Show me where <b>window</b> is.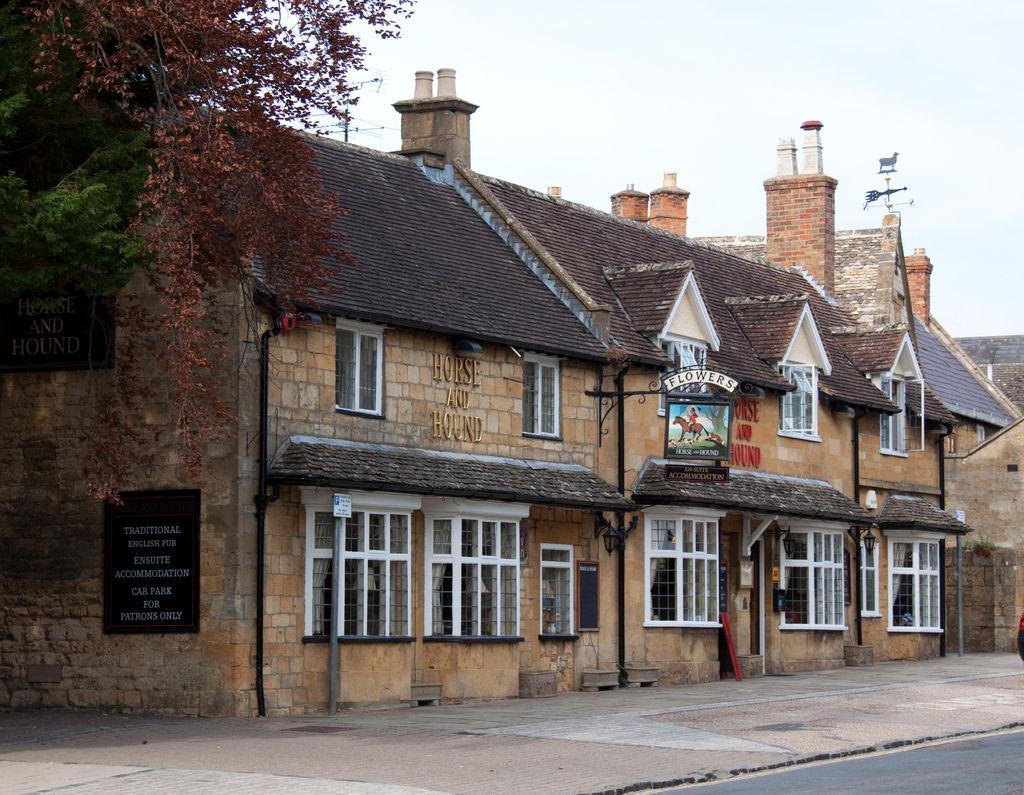
<b>window</b> is at (left=301, top=484, right=417, bottom=634).
